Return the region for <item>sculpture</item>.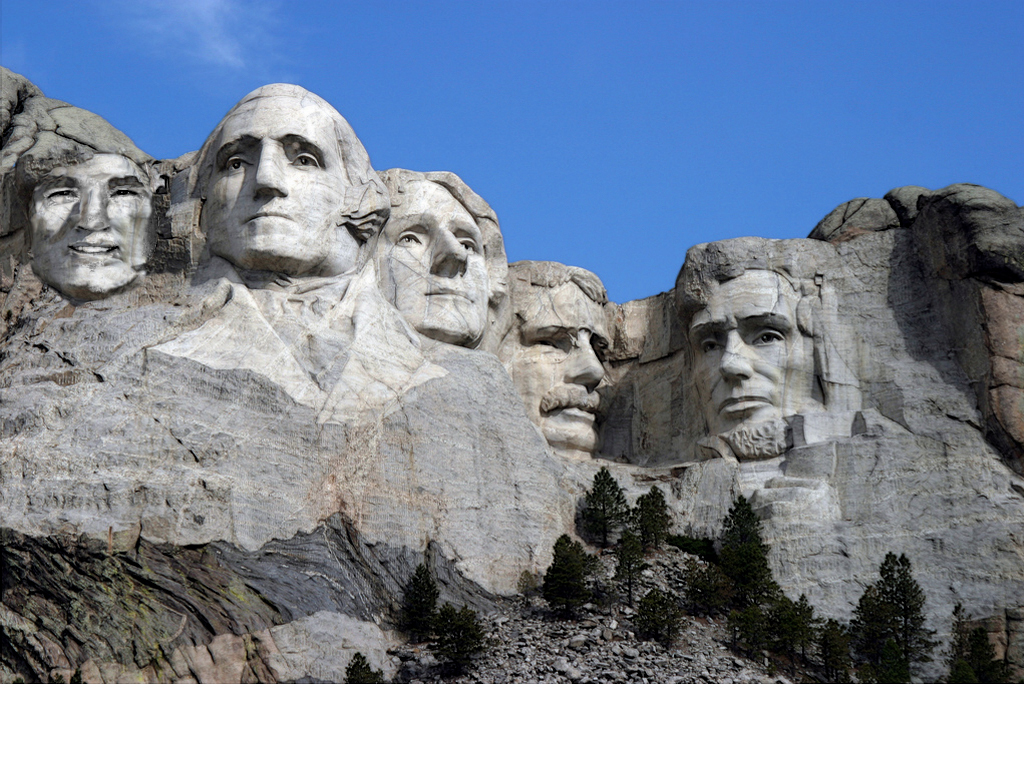
Rect(670, 238, 834, 467).
